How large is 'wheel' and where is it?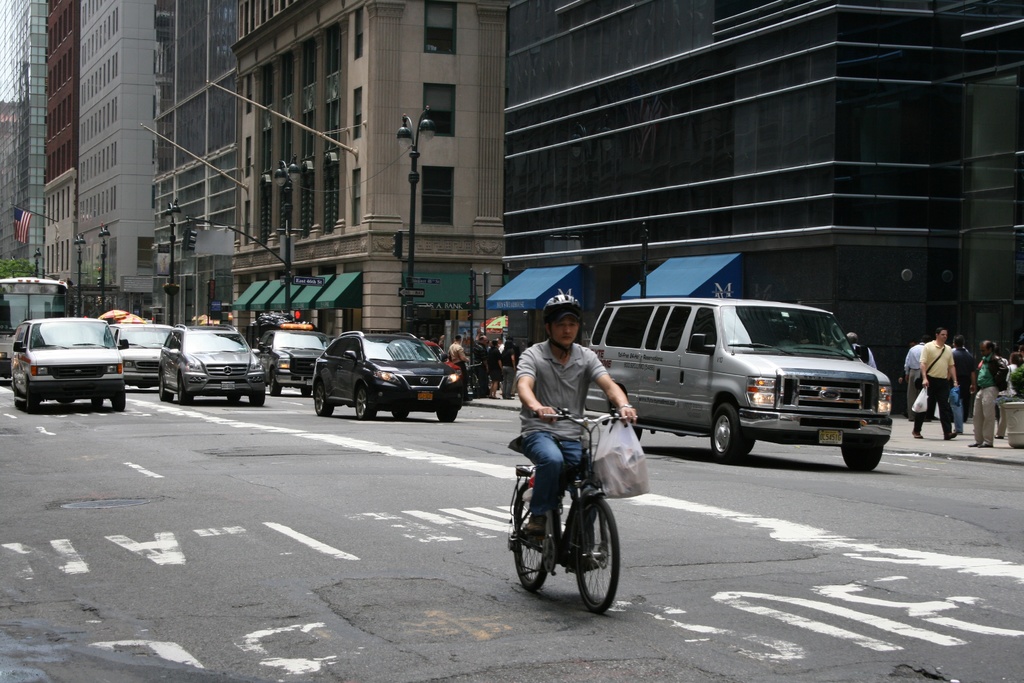
Bounding box: 269, 371, 278, 395.
